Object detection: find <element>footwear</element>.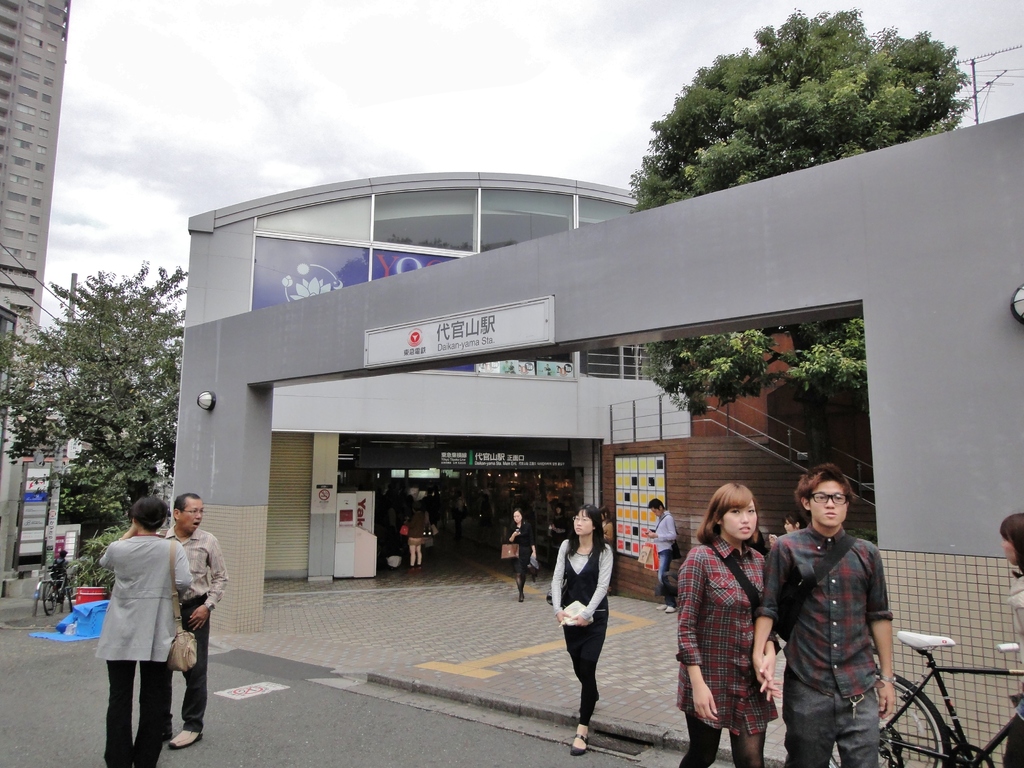
{"left": 570, "top": 728, "right": 590, "bottom": 755}.
